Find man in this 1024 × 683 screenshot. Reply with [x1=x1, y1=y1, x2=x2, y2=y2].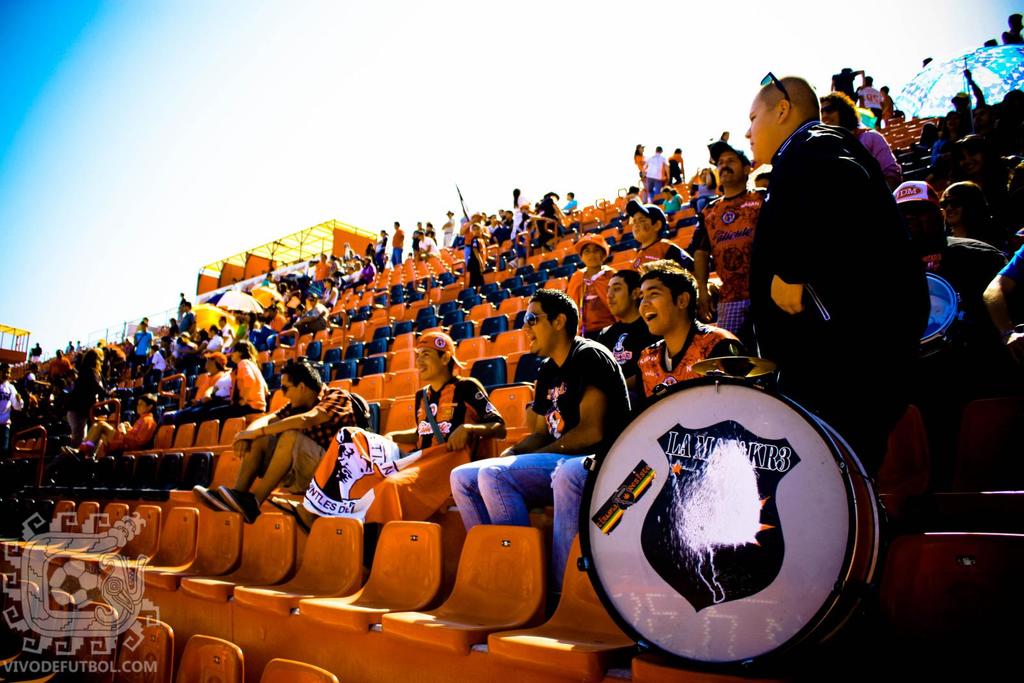
[x1=0, y1=361, x2=22, y2=449].
